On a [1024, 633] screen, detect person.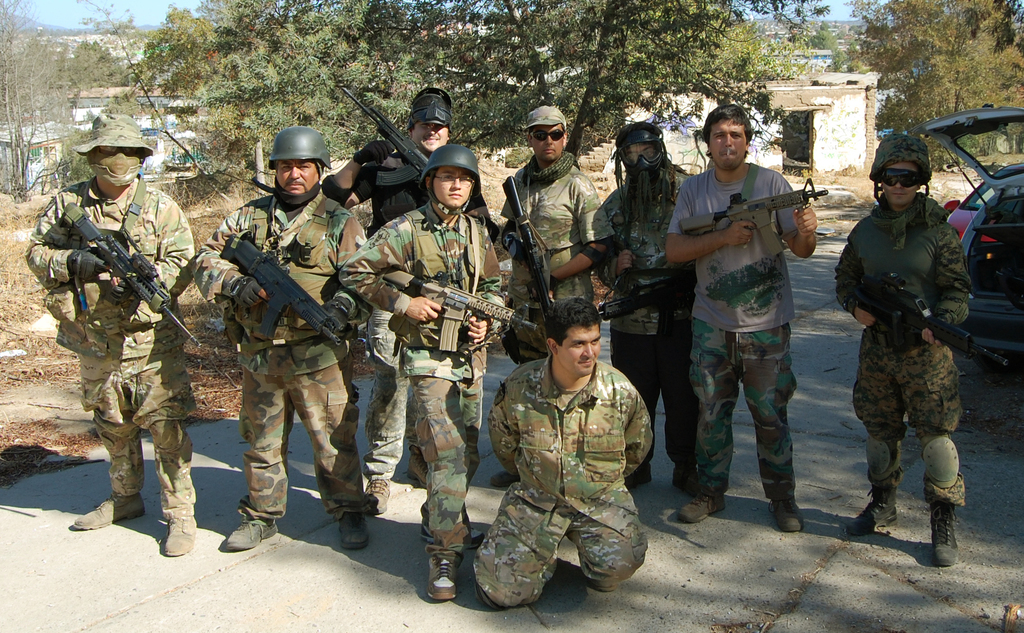
47/127/184/572.
